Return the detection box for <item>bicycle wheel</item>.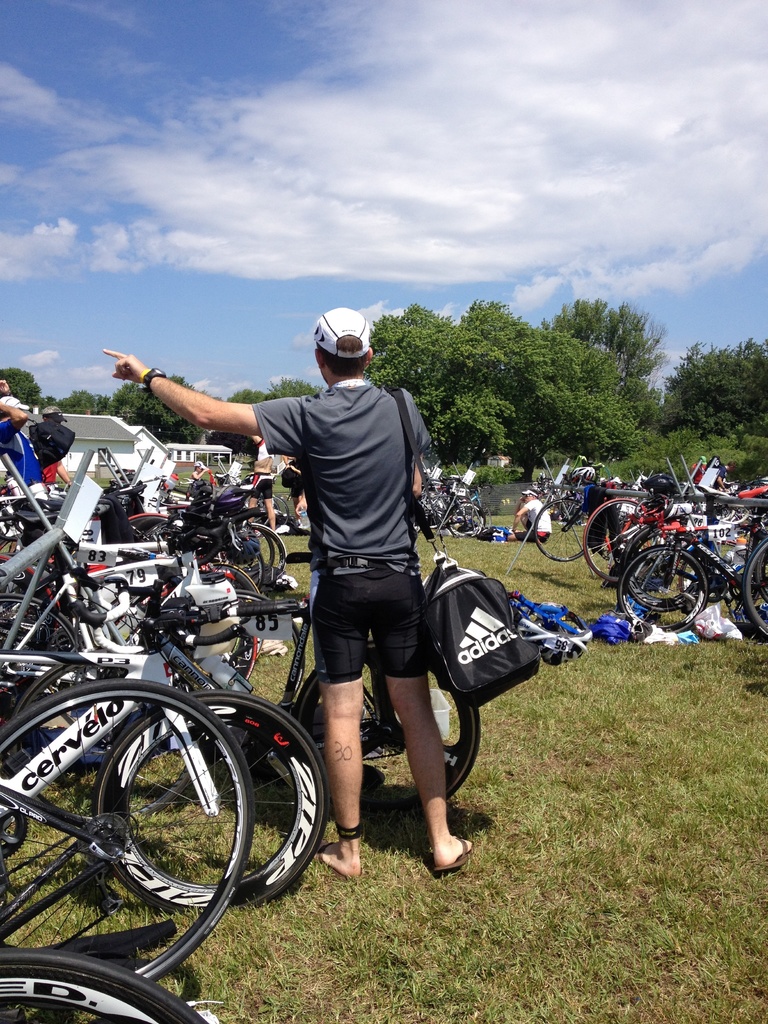
[435,498,493,536].
